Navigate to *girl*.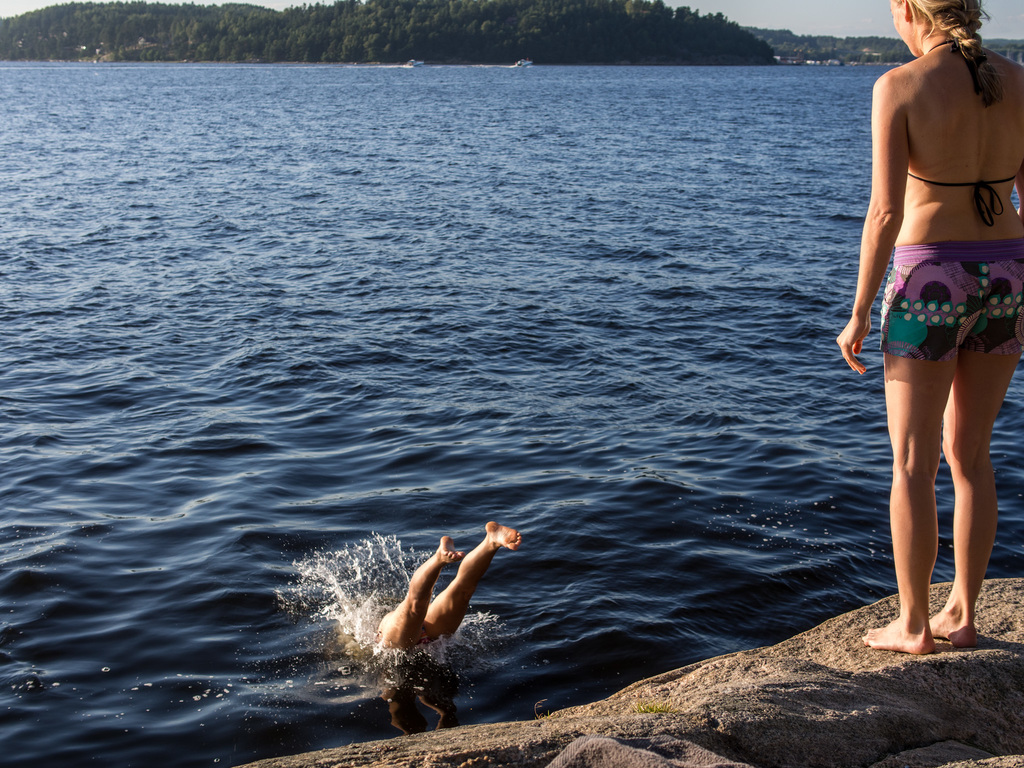
Navigation target: box(835, 0, 1023, 653).
